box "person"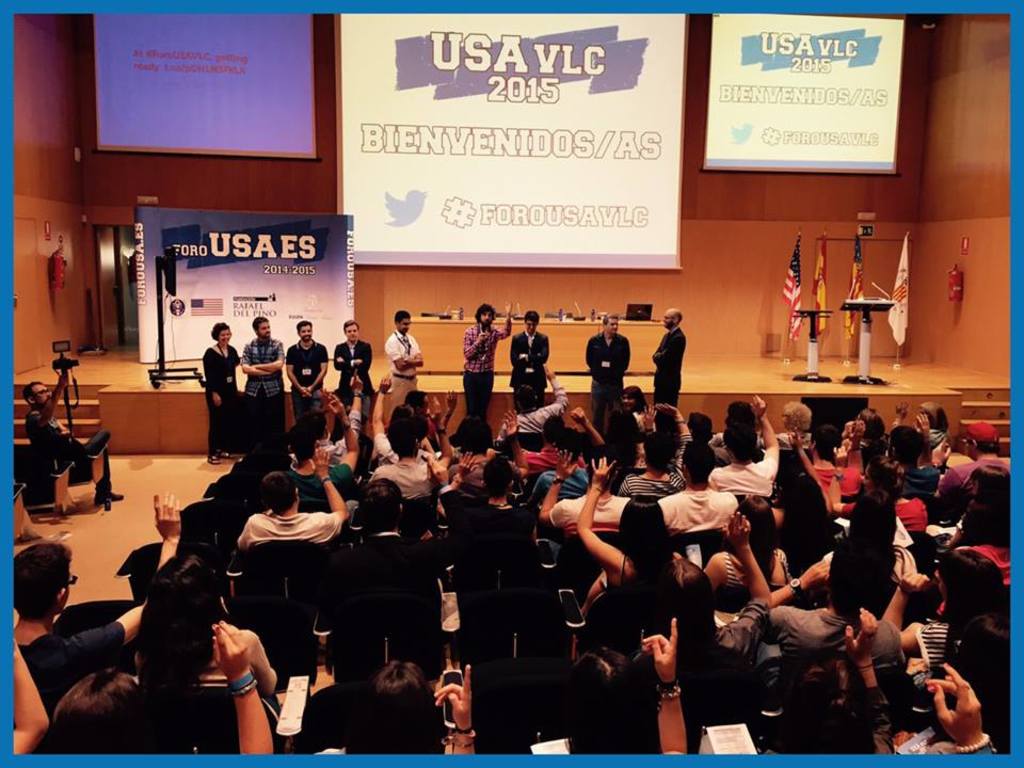
BBox(759, 402, 814, 447)
